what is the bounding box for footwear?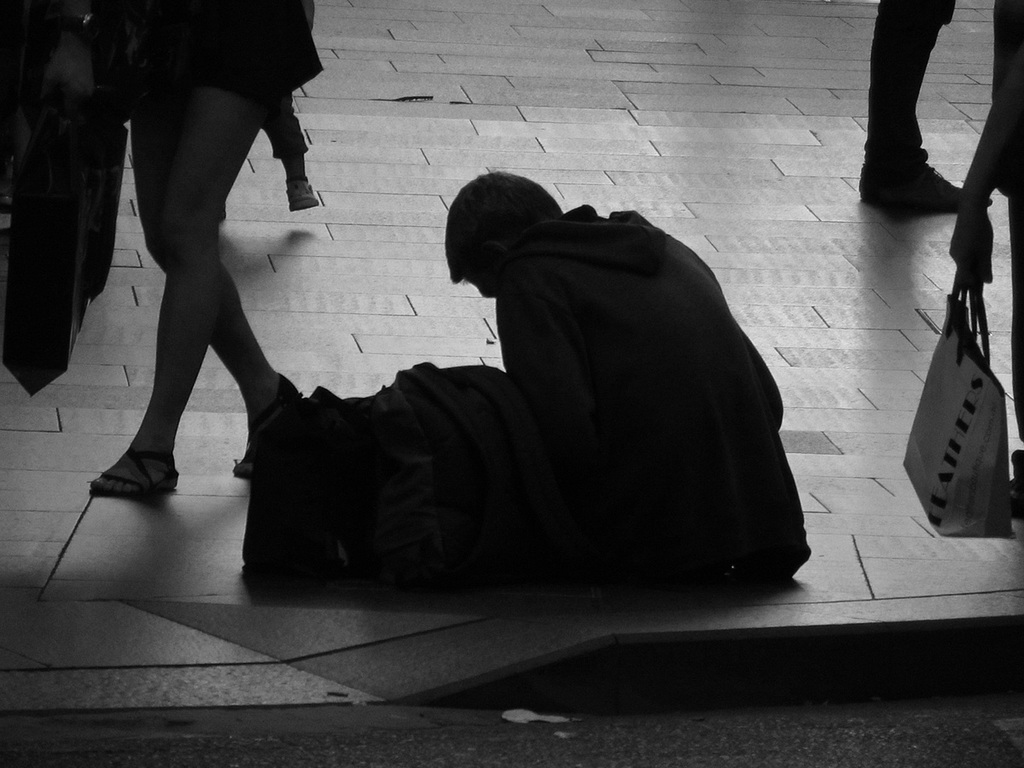
[x1=227, y1=373, x2=306, y2=479].
